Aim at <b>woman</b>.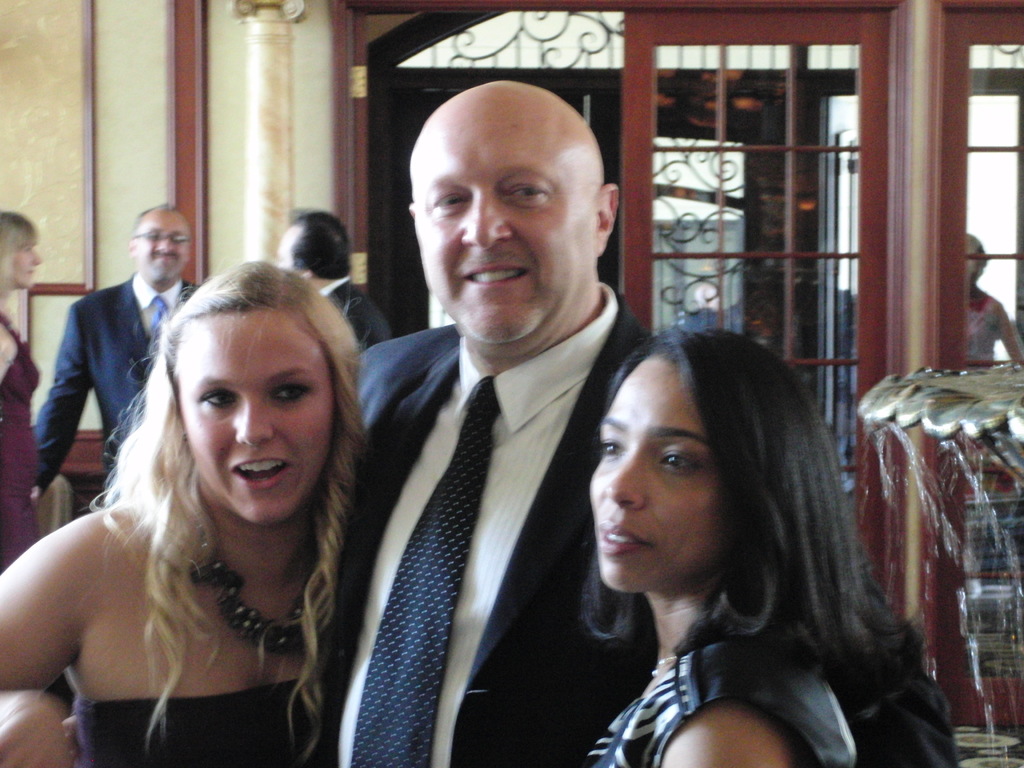
Aimed at (19, 237, 400, 759).
